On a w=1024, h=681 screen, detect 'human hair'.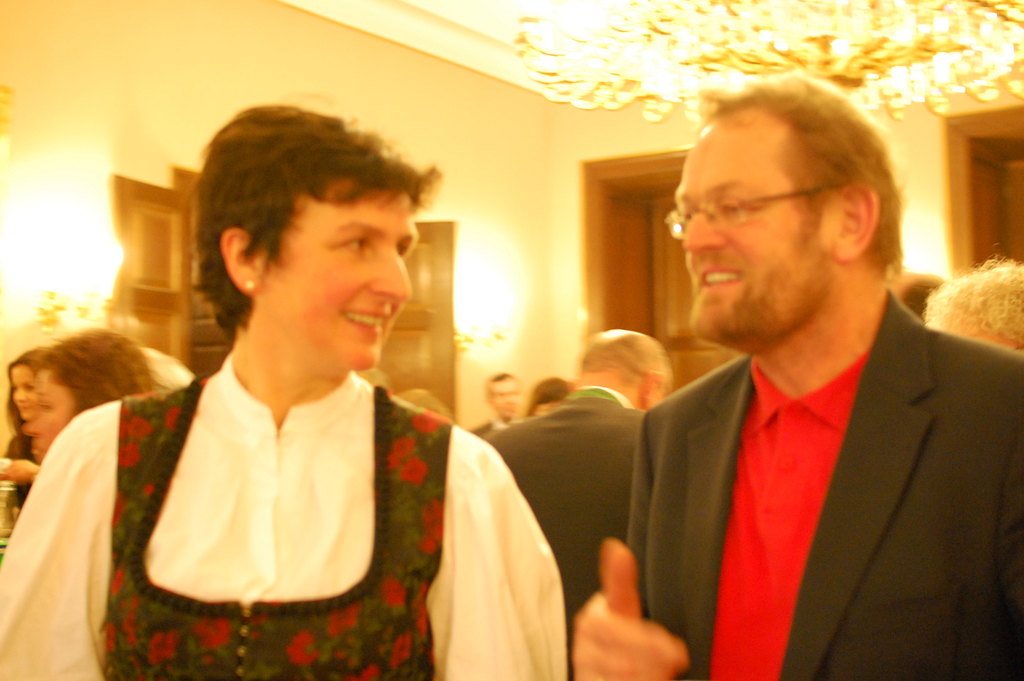
l=138, t=350, r=194, b=391.
